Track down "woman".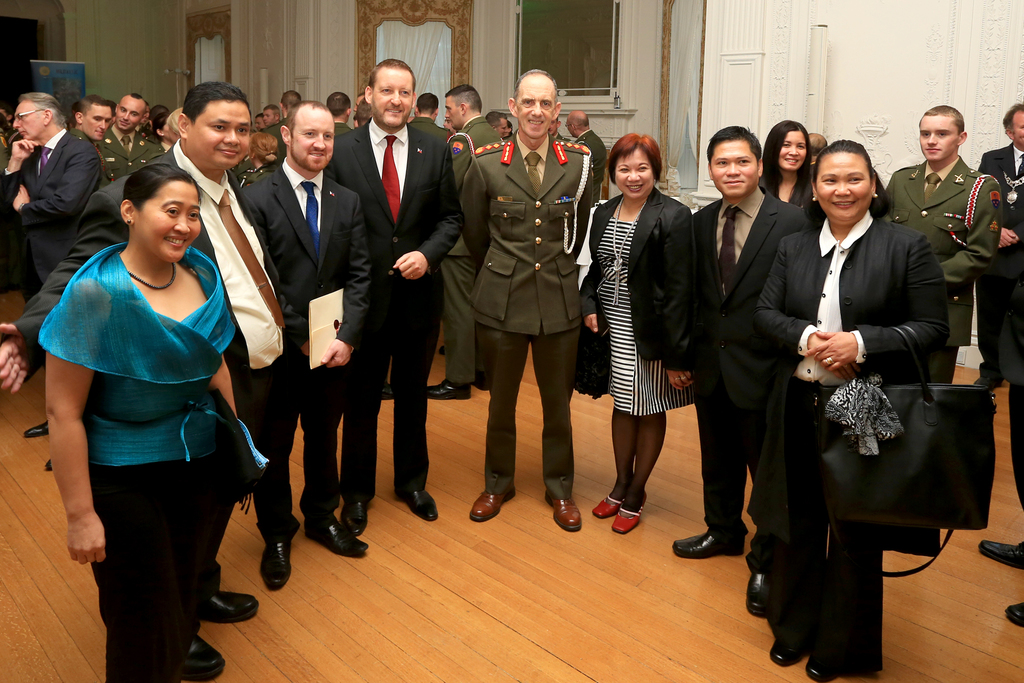
Tracked to {"left": 577, "top": 133, "right": 694, "bottom": 533}.
